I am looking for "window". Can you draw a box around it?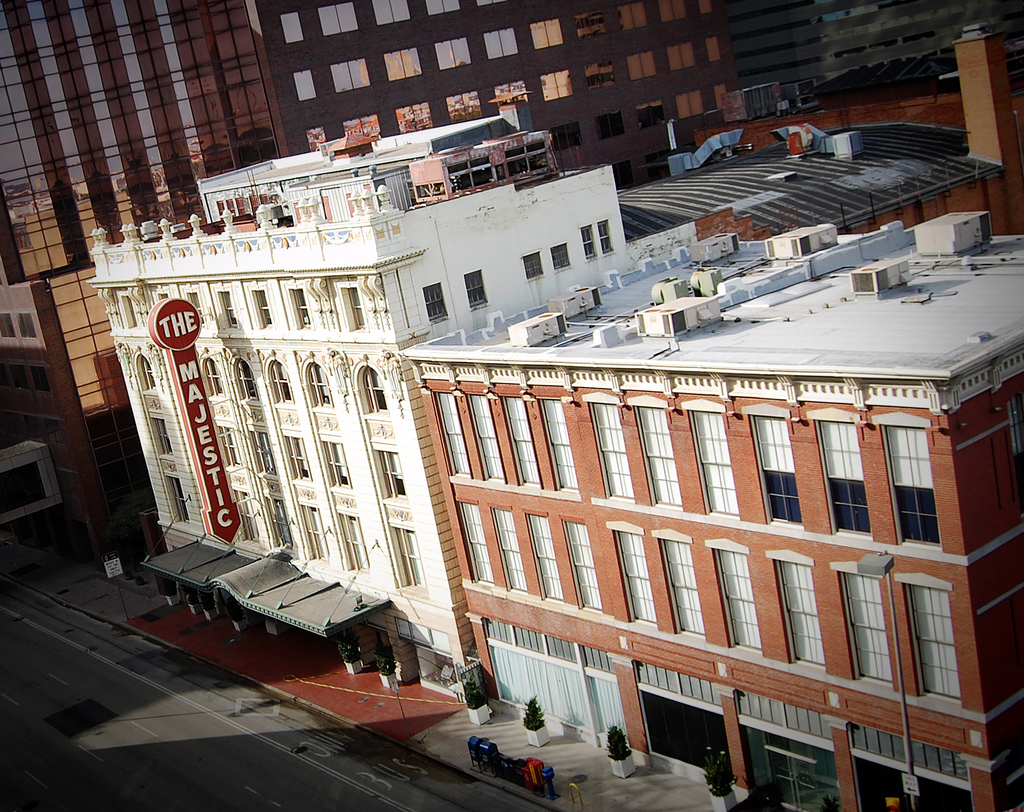
Sure, the bounding box is (left=497, top=394, right=543, bottom=487).
